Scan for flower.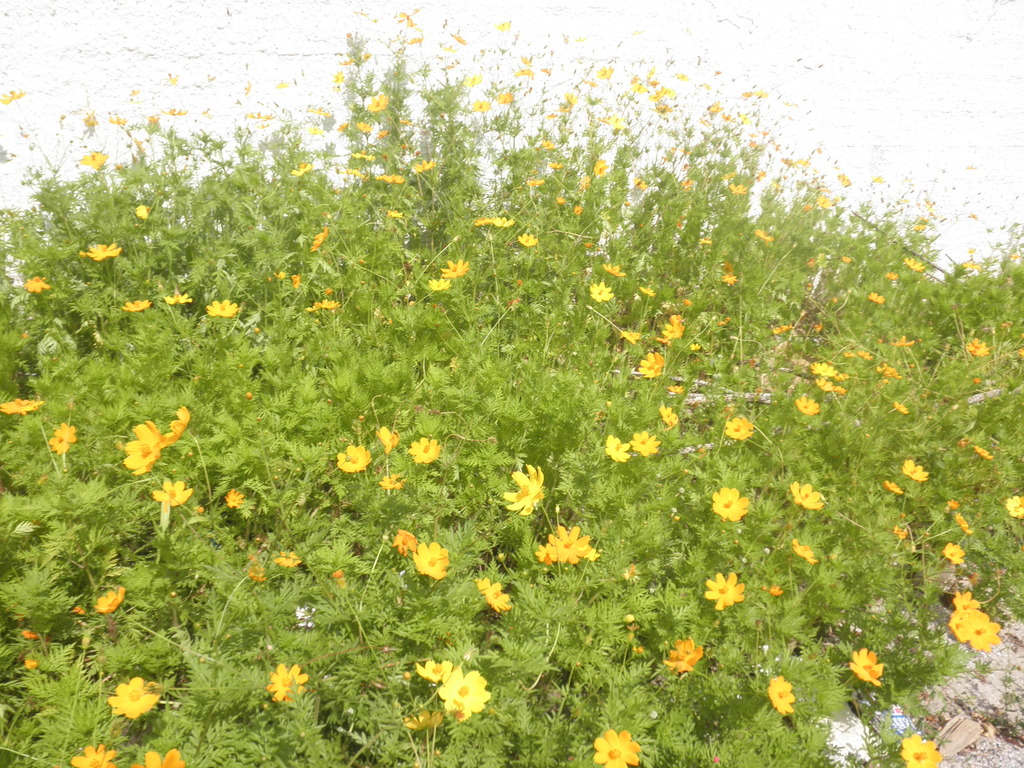
Scan result: bbox=[852, 647, 886, 683].
